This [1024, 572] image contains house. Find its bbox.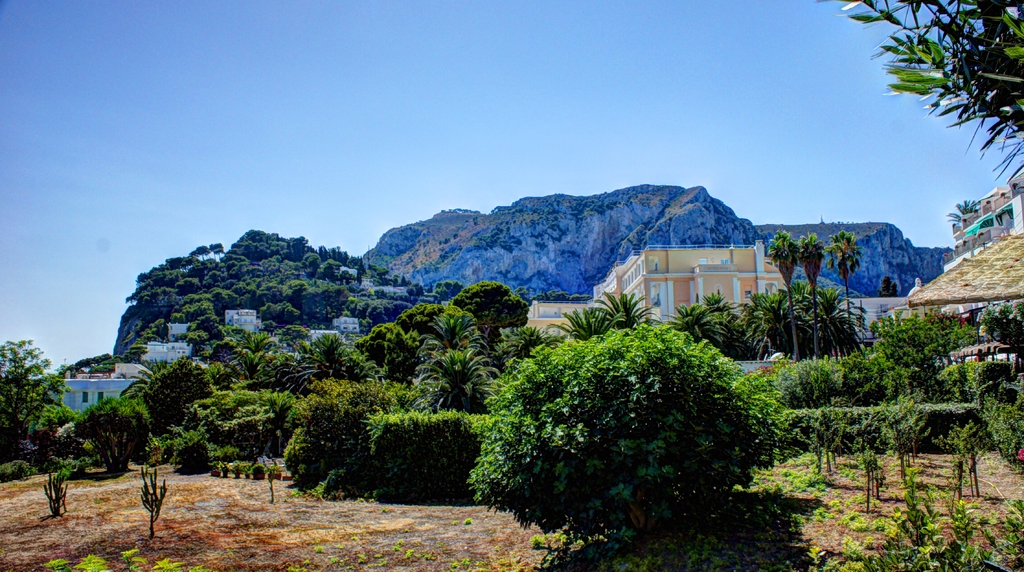
select_region(950, 157, 1023, 259).
